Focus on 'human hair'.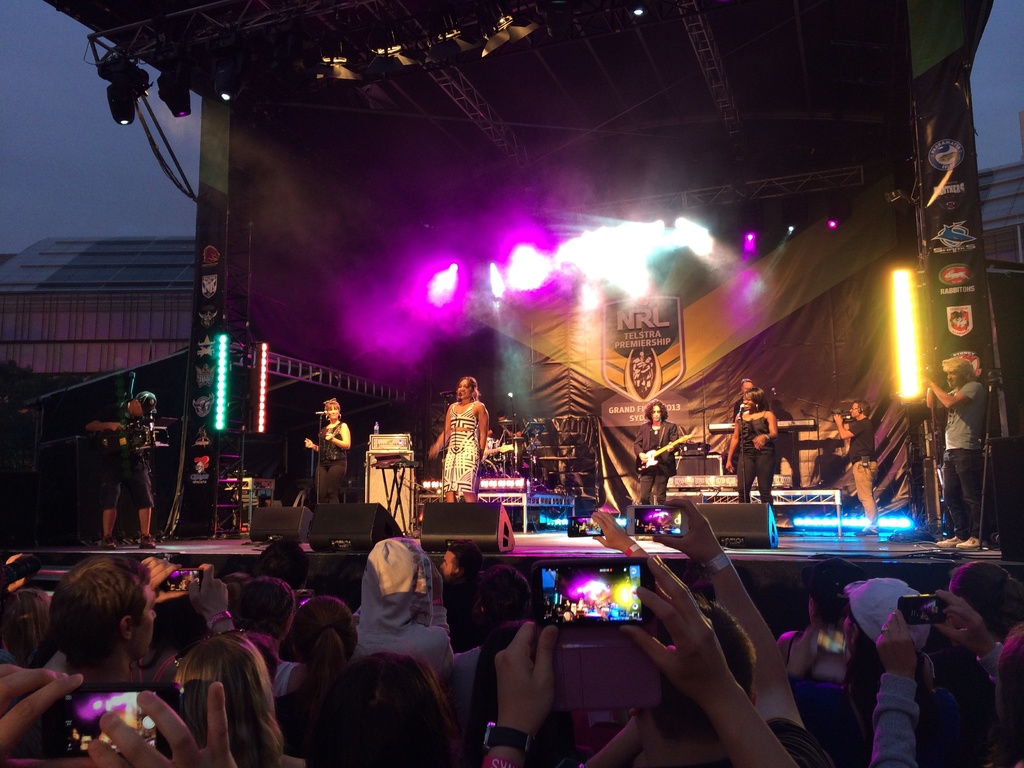
Focused at <bbox>175, 638, 283, 767</bbox>.
